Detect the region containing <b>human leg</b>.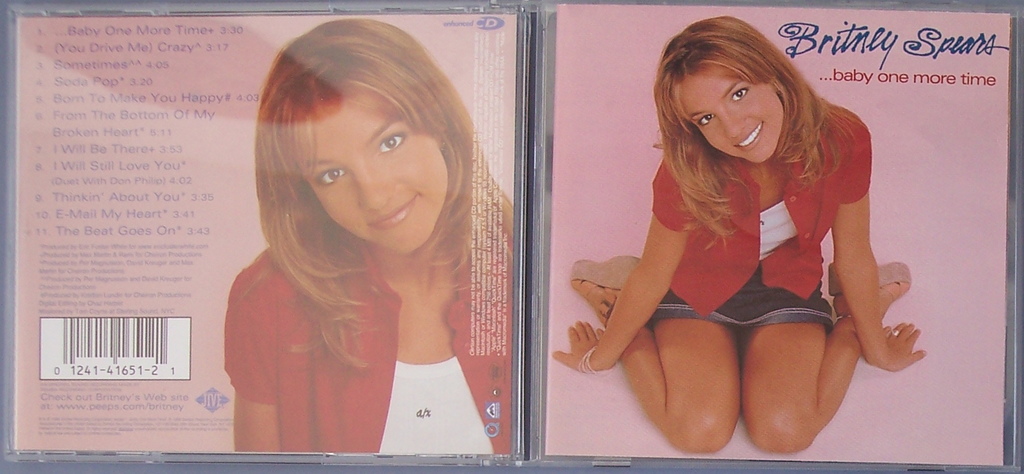
(left=570, top=251, right=745, bottom=451).
